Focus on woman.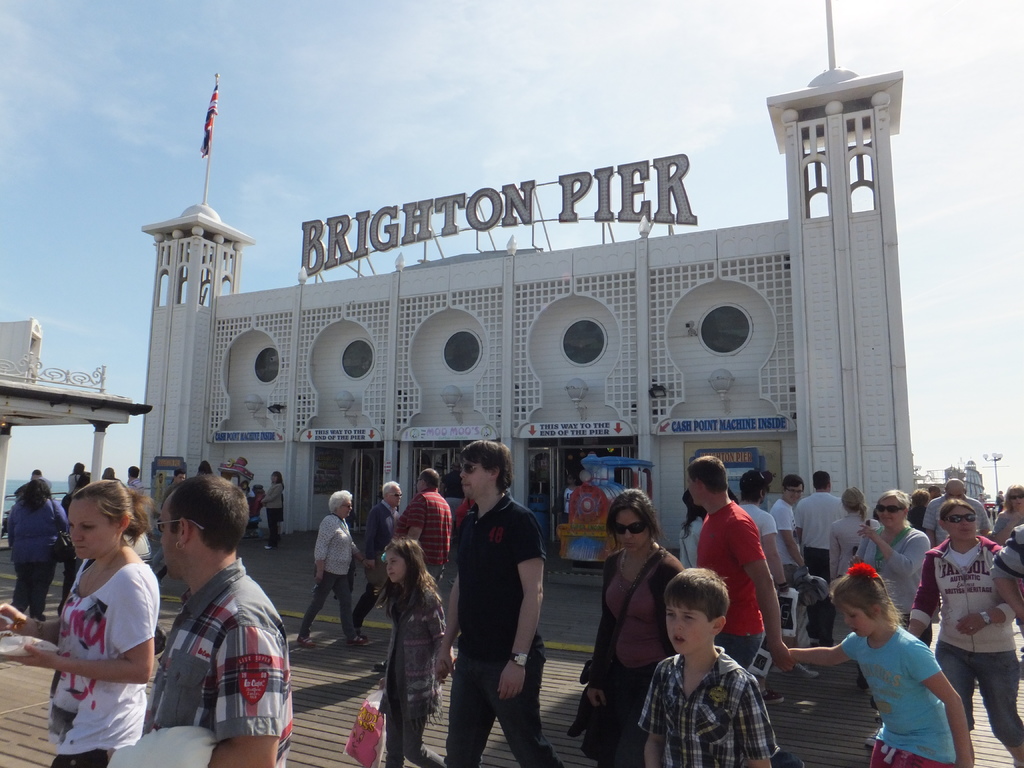
Focused at detection(987, 484, 1023, 544).
